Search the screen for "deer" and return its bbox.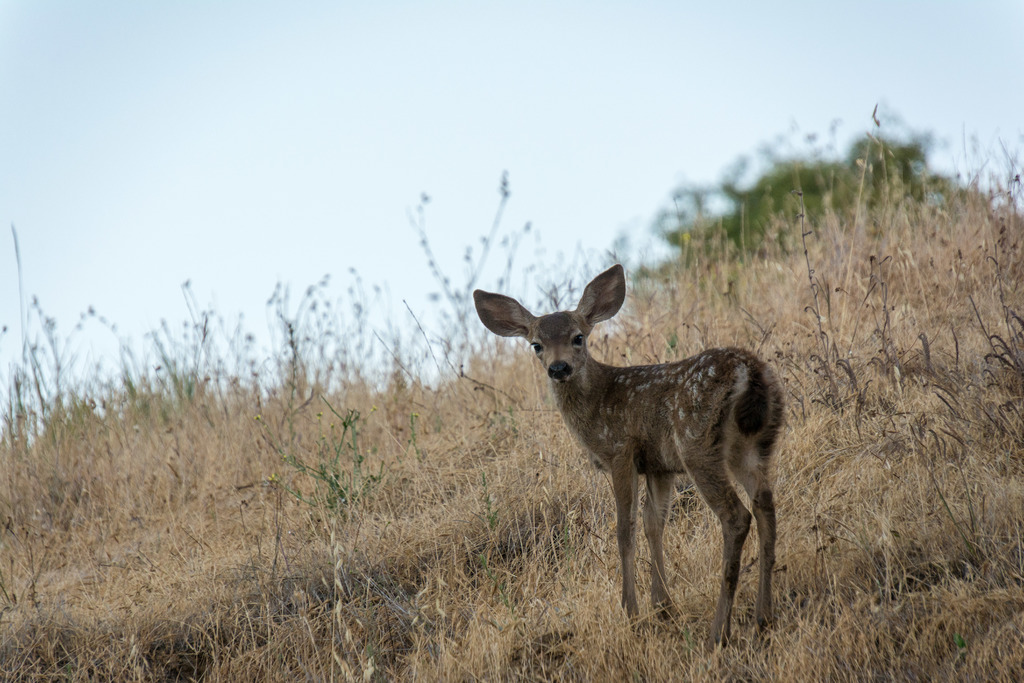
Found: Rect(472, 268, 787, 652).
